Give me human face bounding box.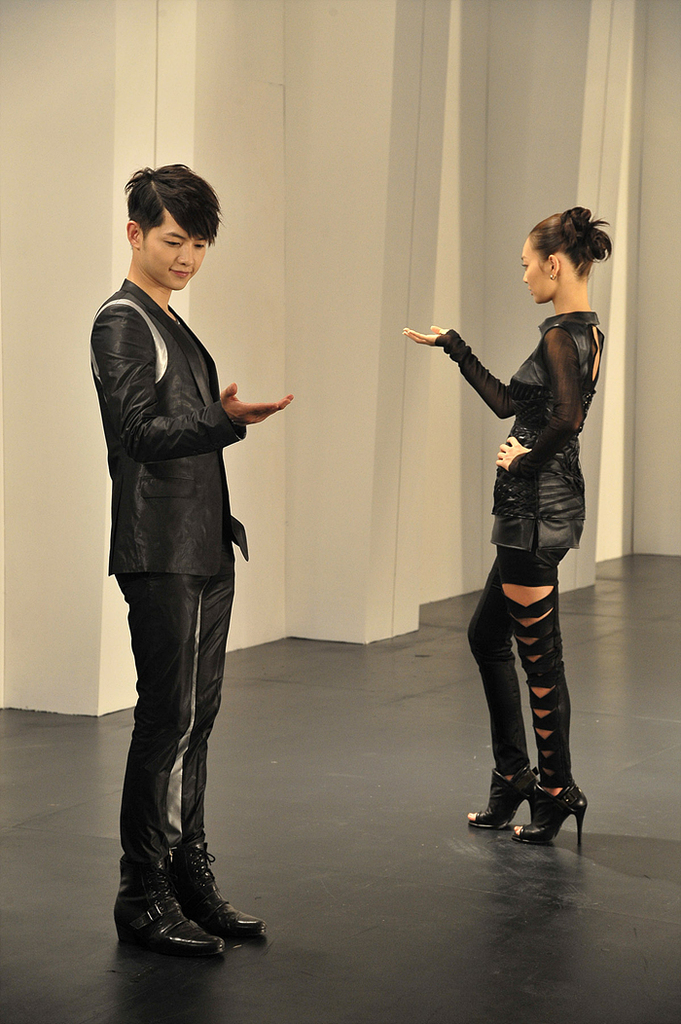
522/238/550/307.
